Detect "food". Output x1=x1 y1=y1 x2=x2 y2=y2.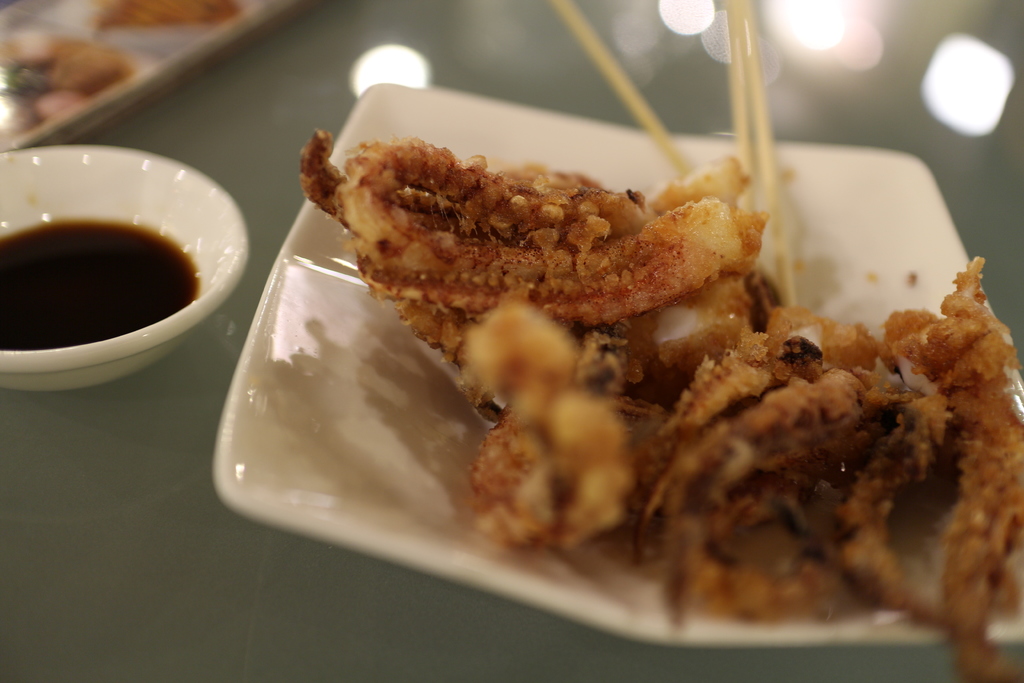
x1=217 y1=51 x2=999 y2=621.
